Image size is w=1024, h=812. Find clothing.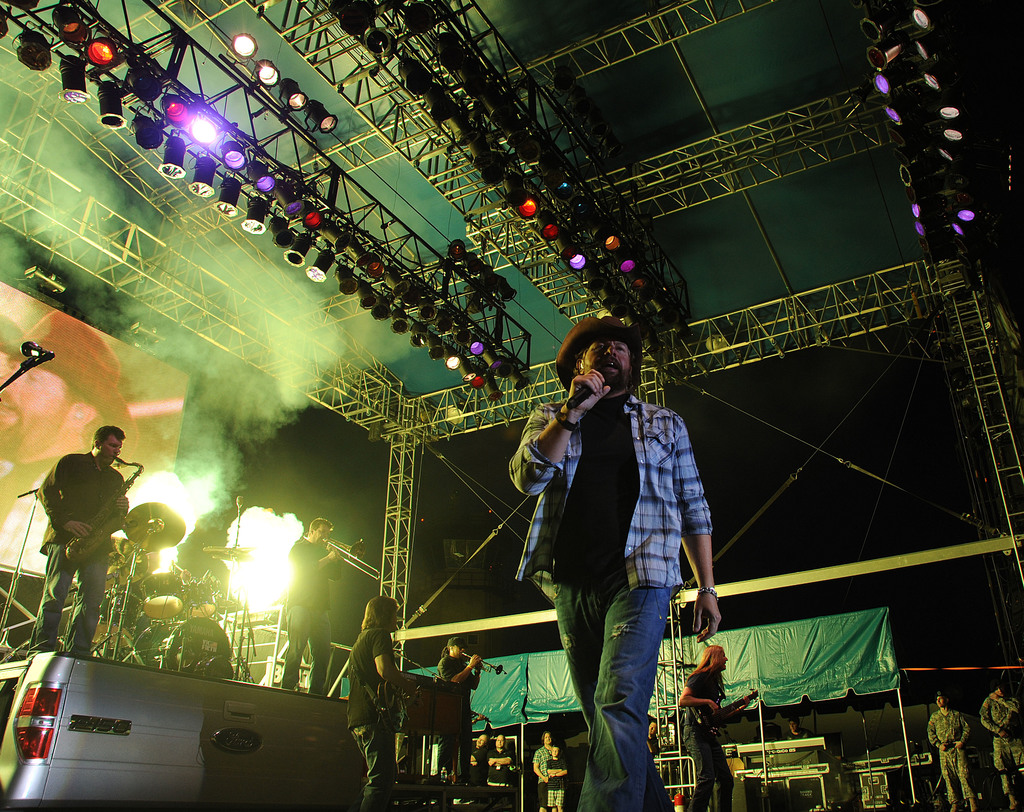
detection(531, 747, 564, 804).
